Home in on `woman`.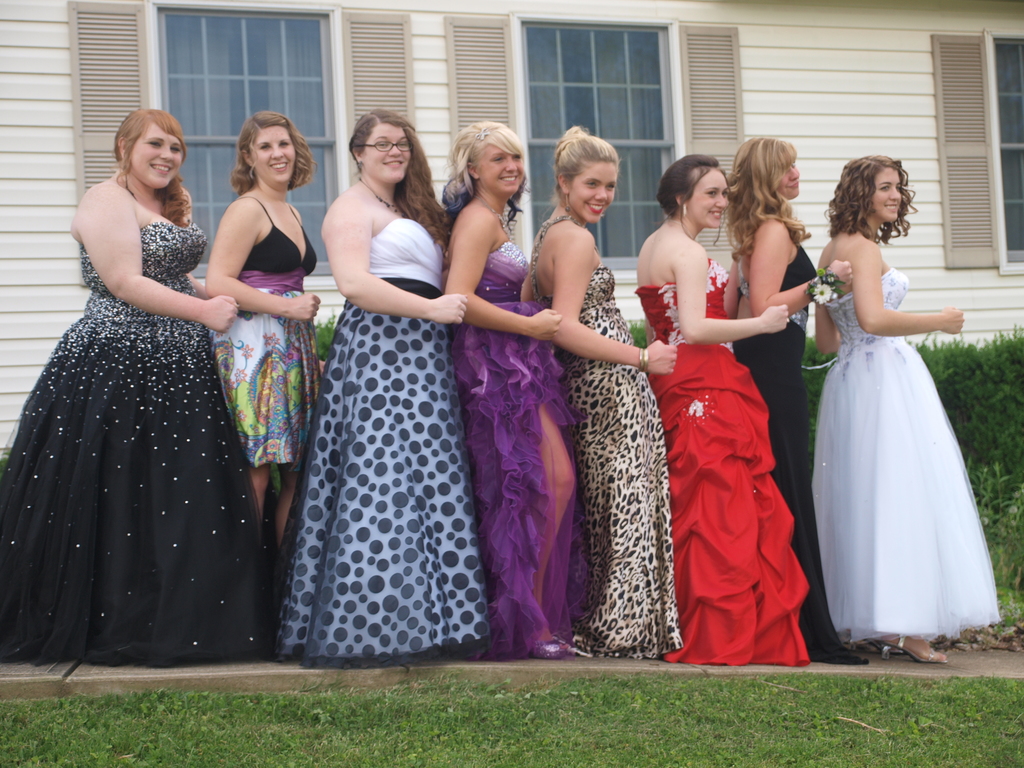
Homed in at [795, 138, 993, 659].
